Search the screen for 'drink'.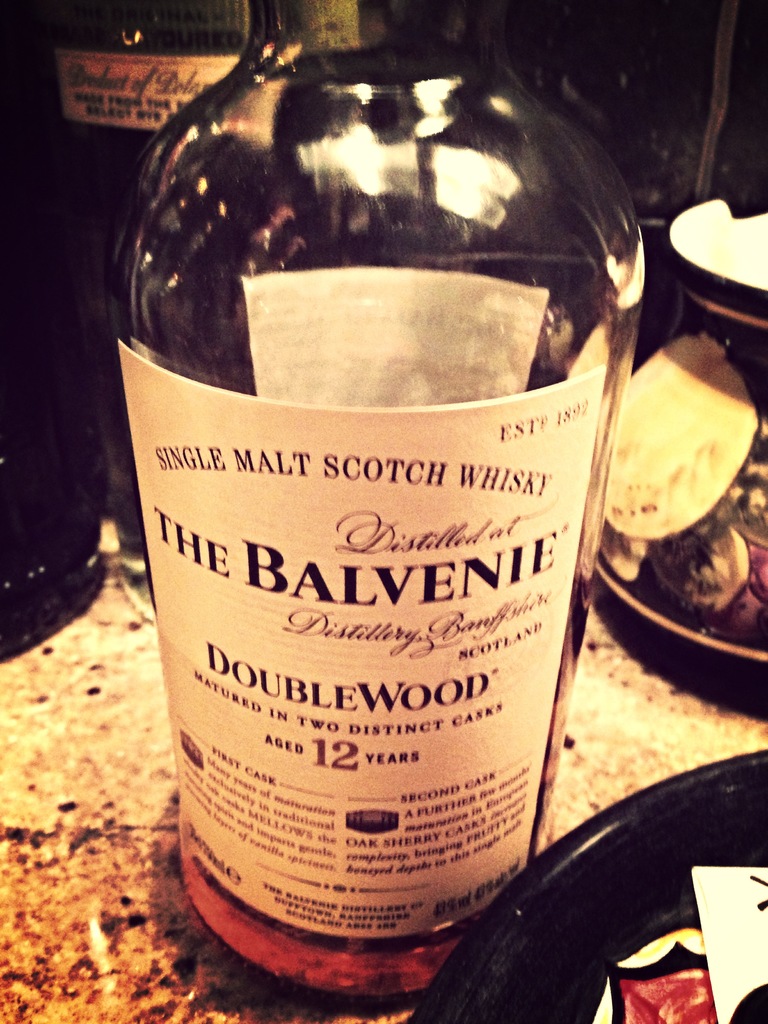
Found at select_region(103, 28, 648, 1009).
